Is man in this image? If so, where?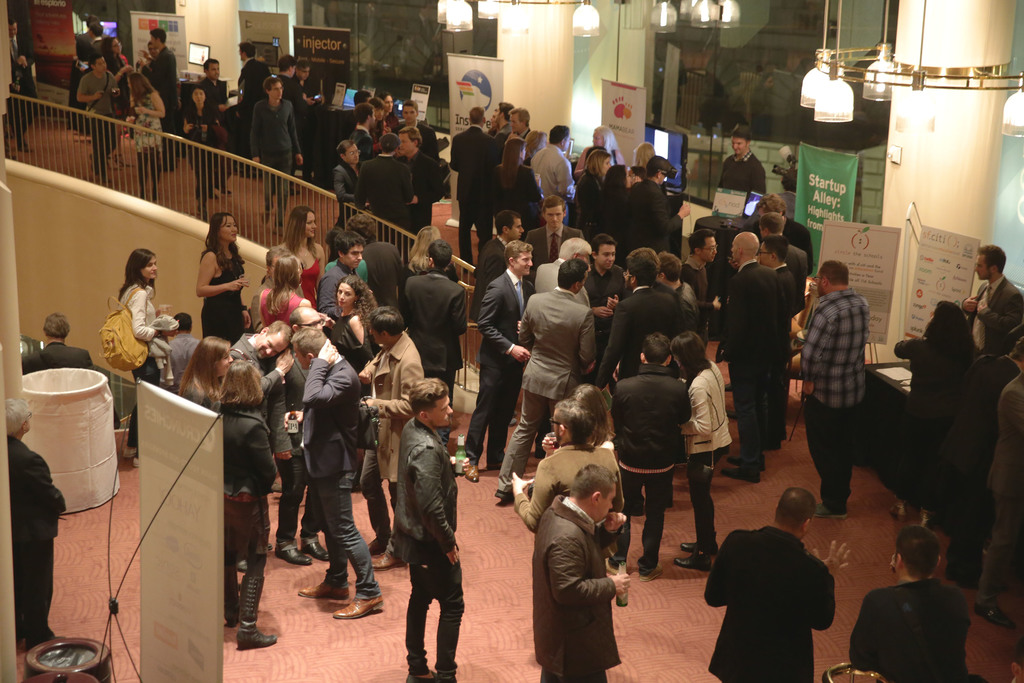
Yes, at [360,131,411,245].
